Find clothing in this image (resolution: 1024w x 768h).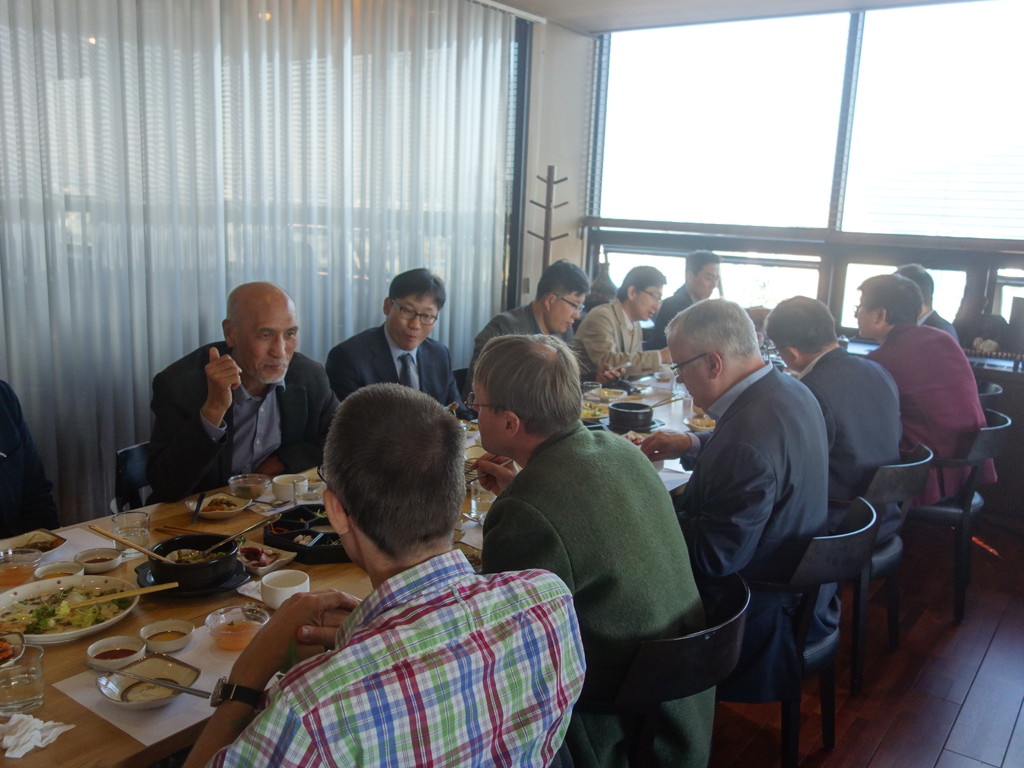
left=575, top=298, right=667, bottom=388.
